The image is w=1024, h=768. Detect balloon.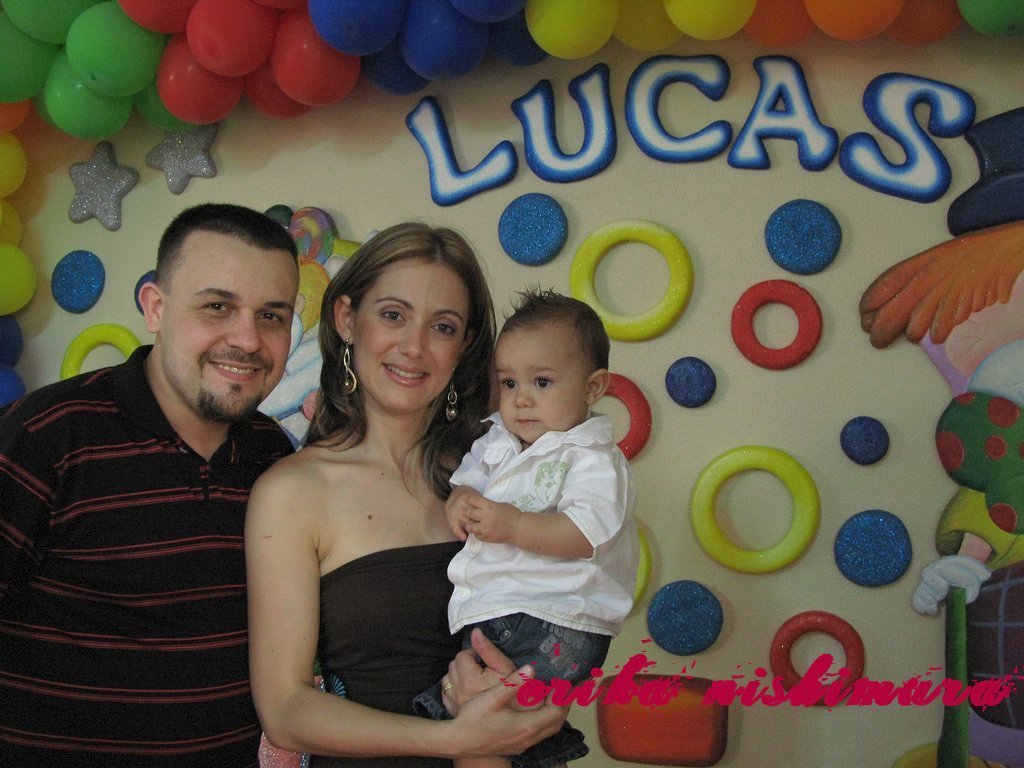
Detection: locate(0, 198, 20, 248).
